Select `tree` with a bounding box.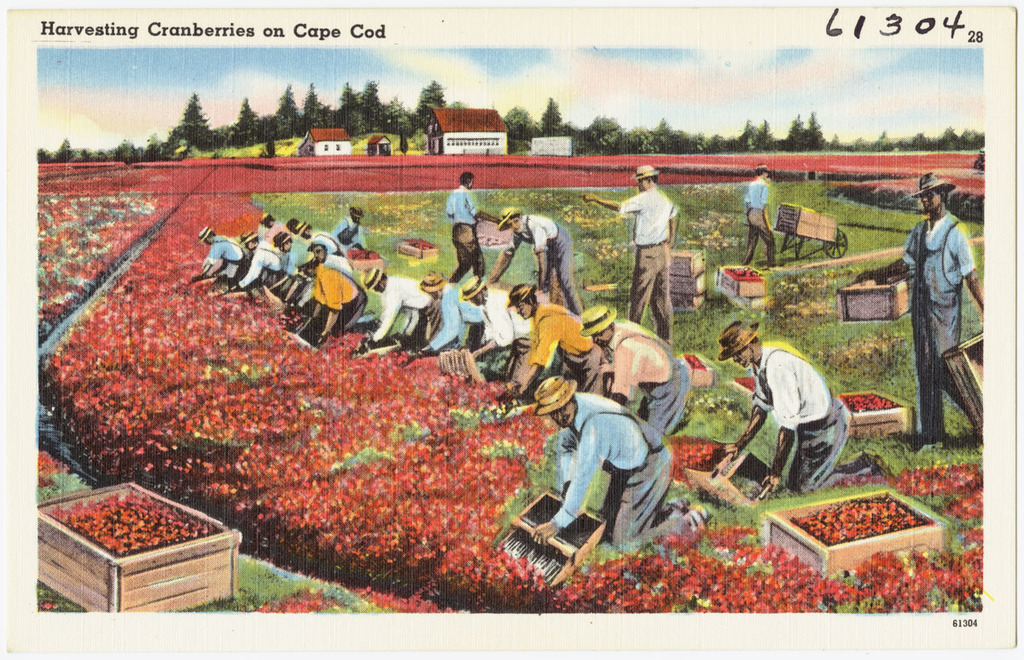
(x1=217, y1=95, x2=276, y2=154).
